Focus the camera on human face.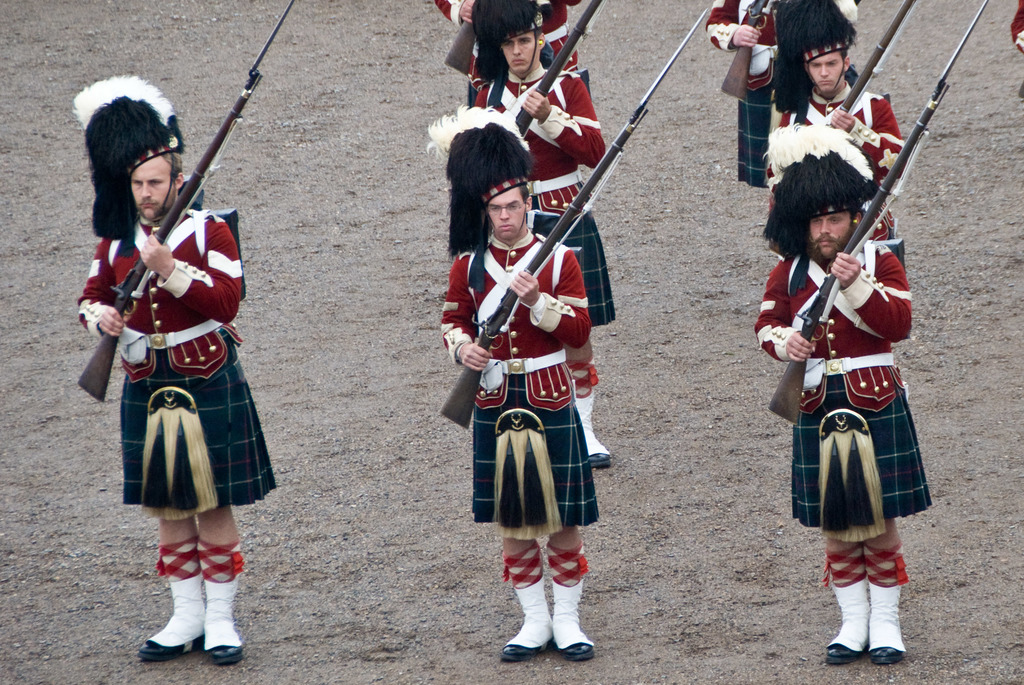
Focus region: 487, 189, 526, 239.
